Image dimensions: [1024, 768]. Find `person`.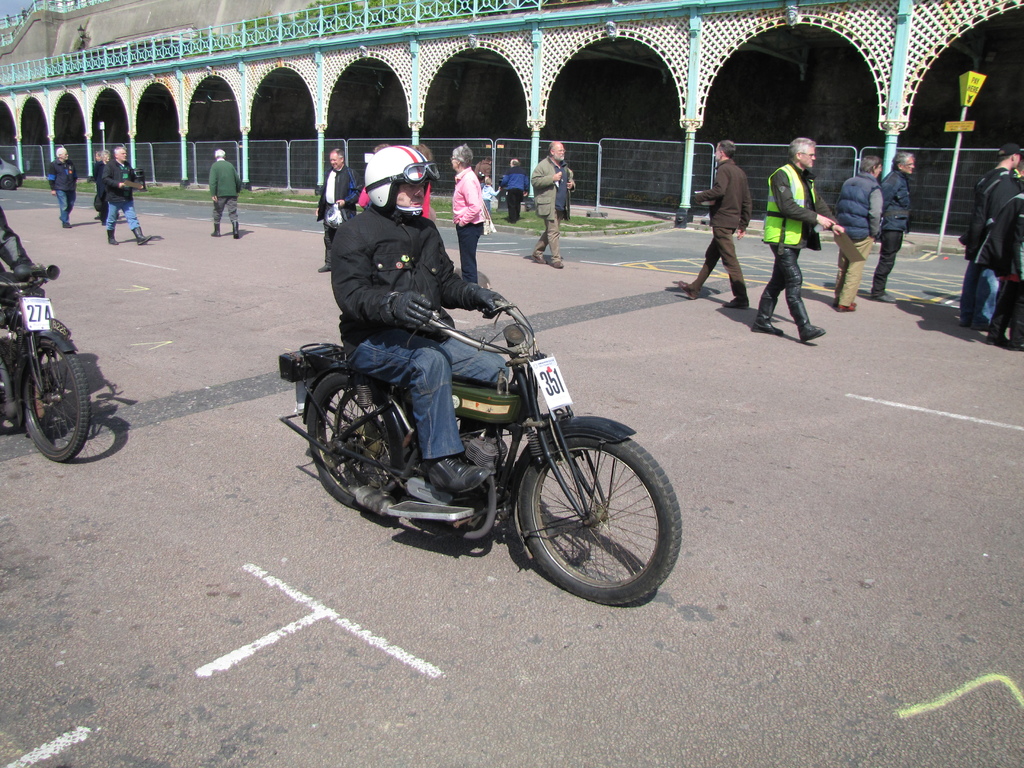
l=209, t=150, r=245, b=240.
